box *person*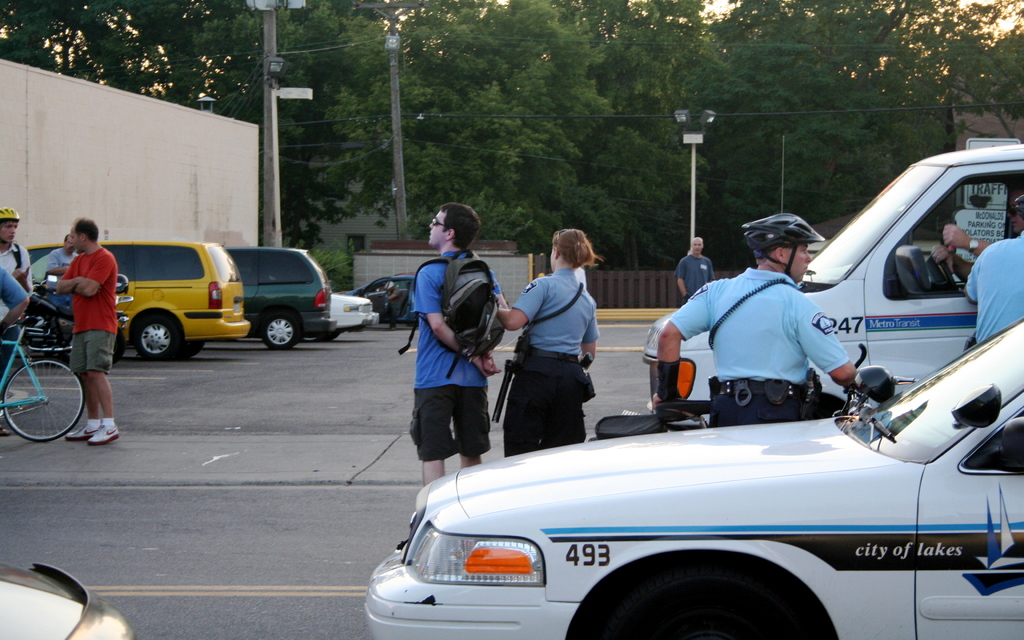
963 193 1023 344
